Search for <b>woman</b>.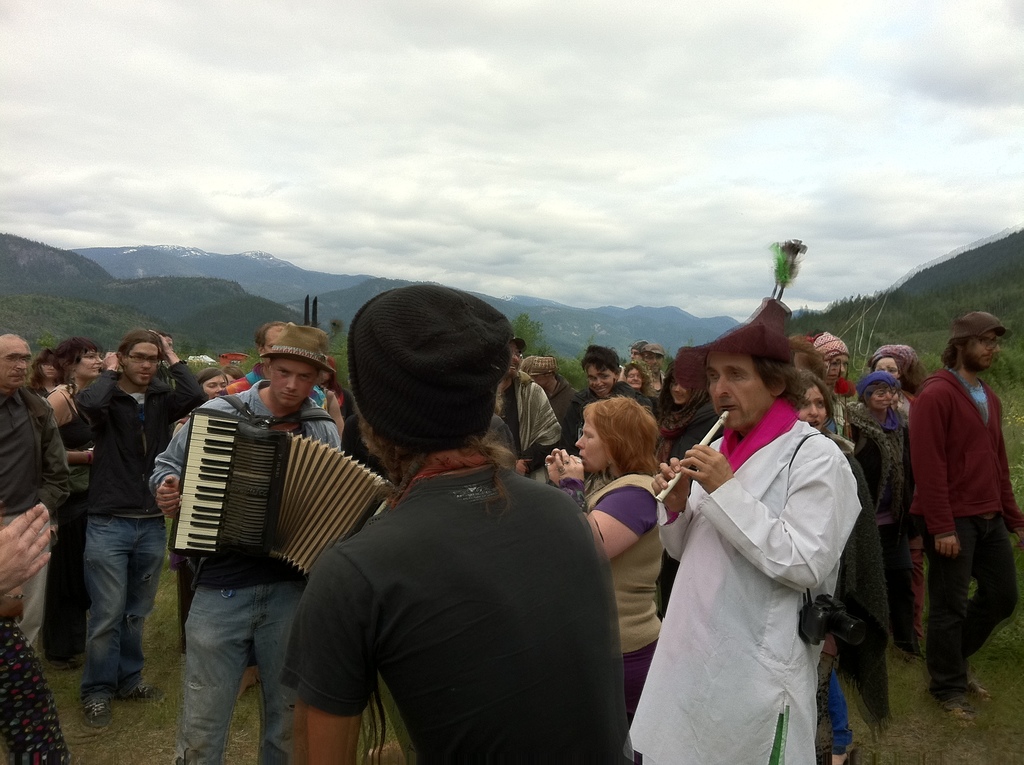
Found at [872,344,924,437].
